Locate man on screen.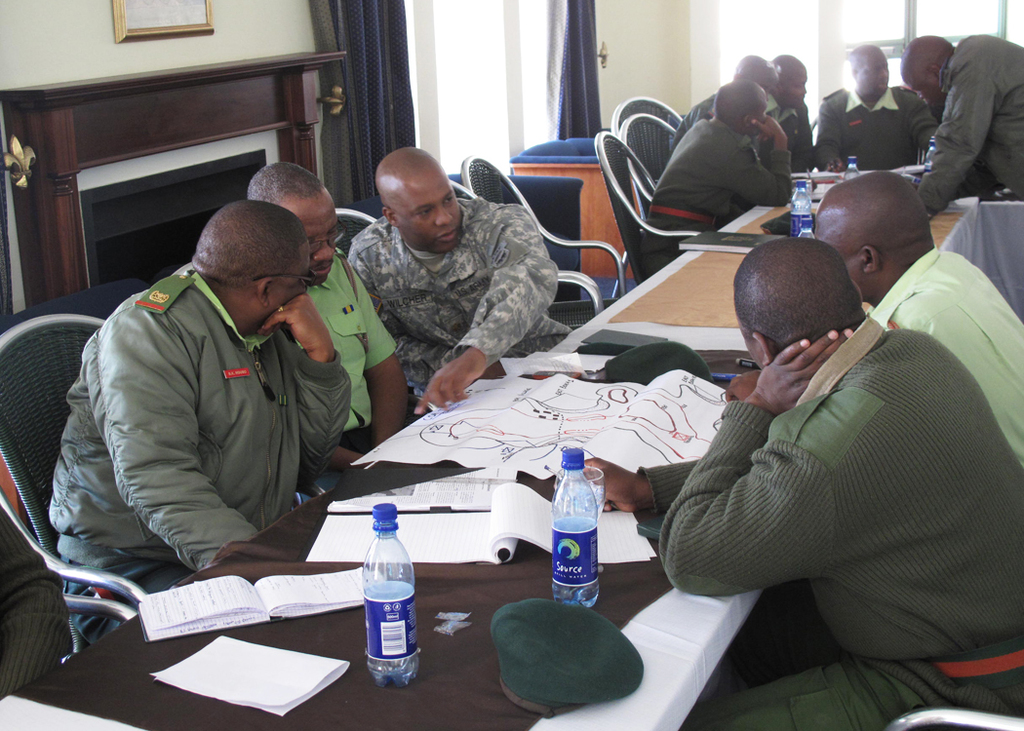
On screen at 345, 142, 571, 415.
